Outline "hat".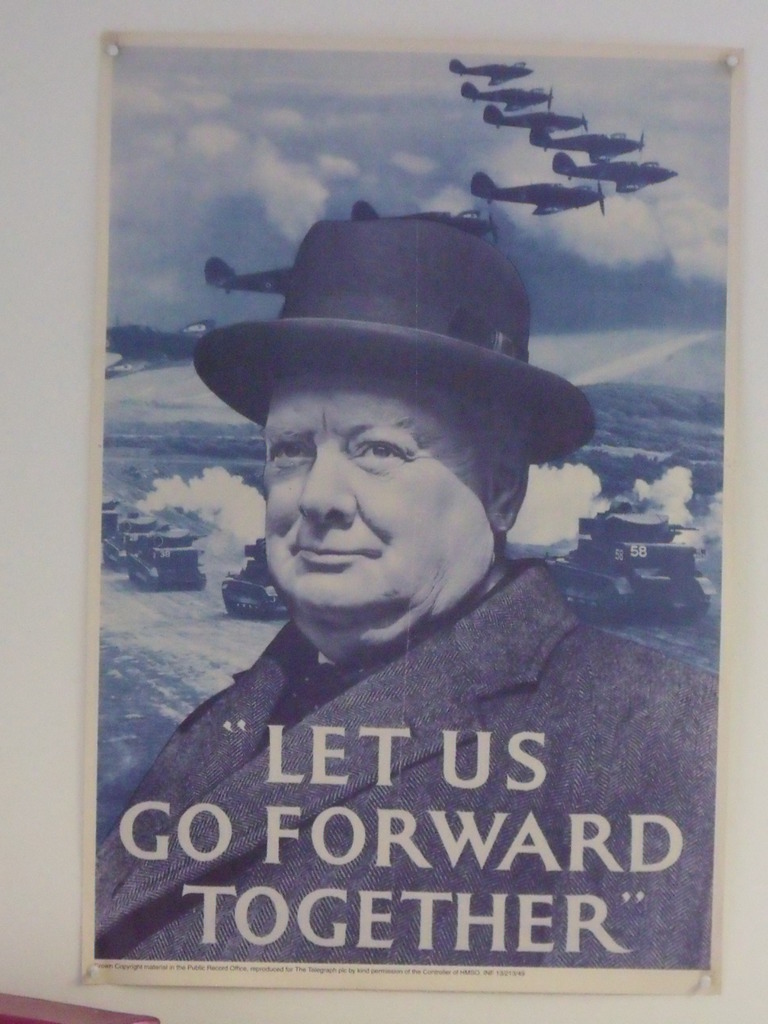
Outline: <bbox>193, 216, 596, 466</bbox>.
